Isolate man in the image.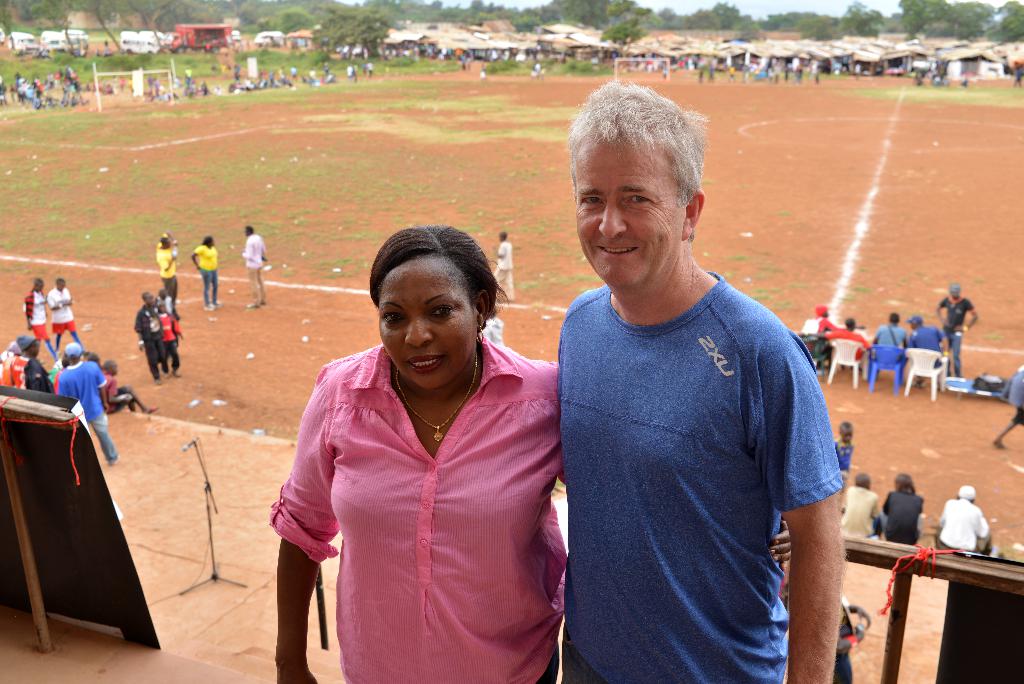
Isolated region: 929:486:991:558.
